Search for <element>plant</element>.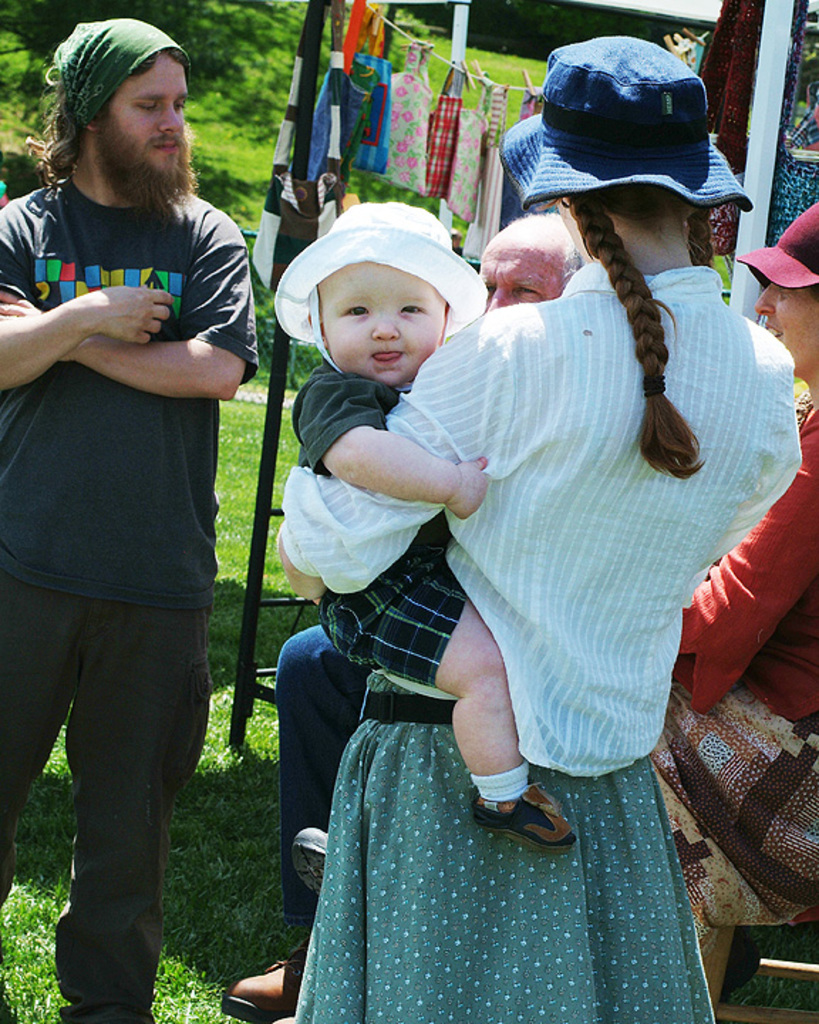
Found at (0,0,439,142).
